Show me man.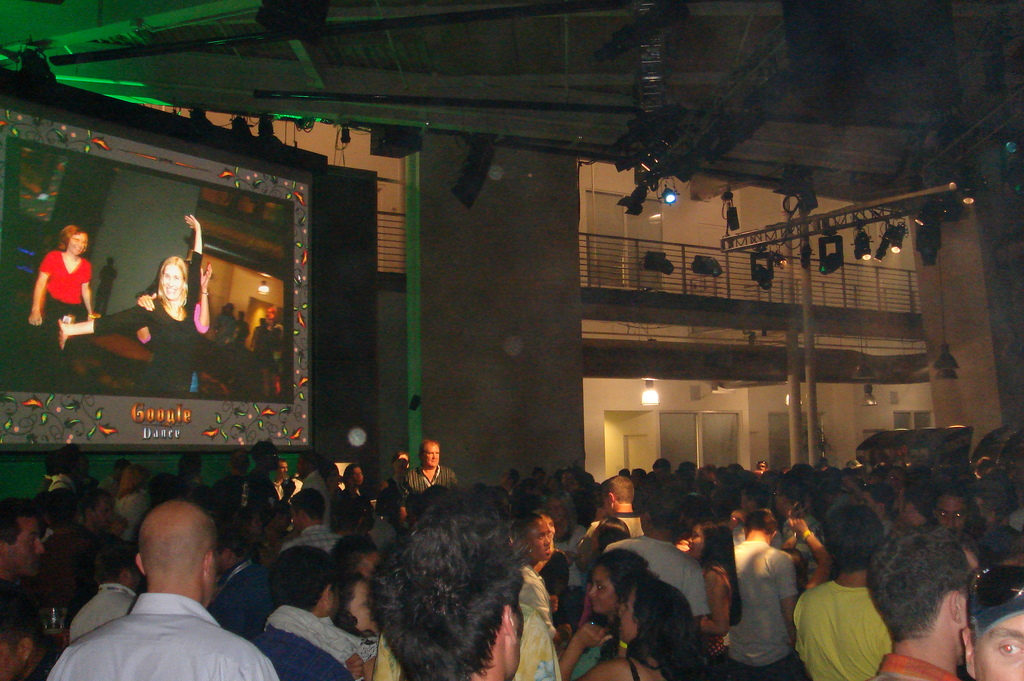
man is here: BBox(268, 458, 291, 488).
